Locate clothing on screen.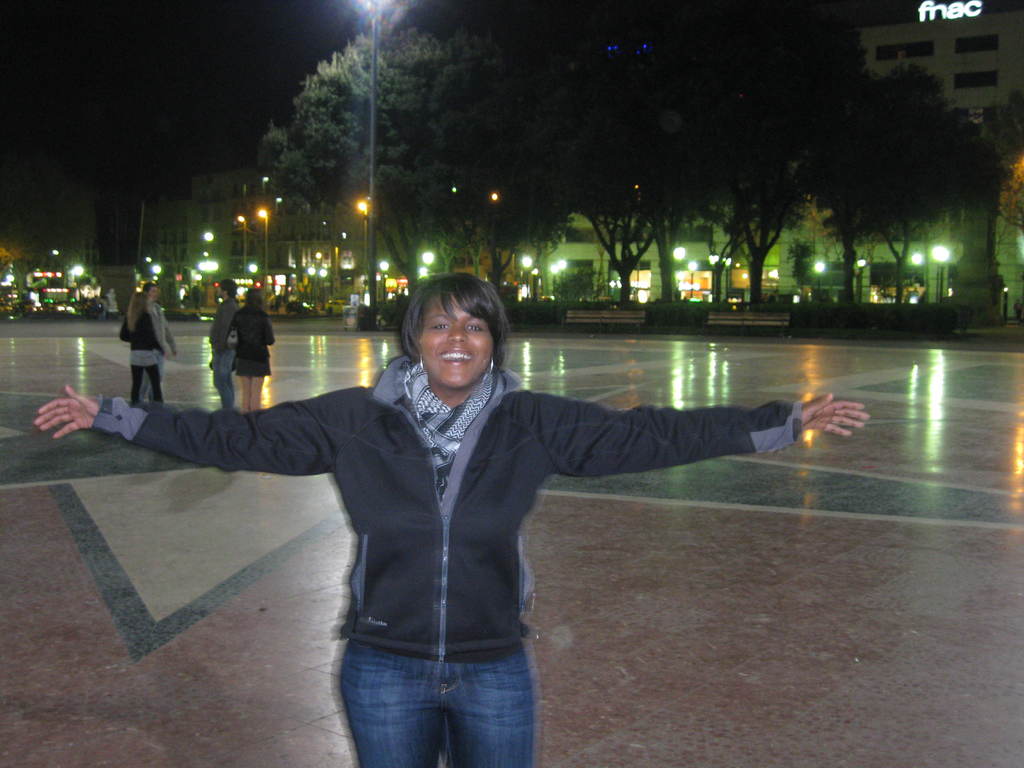
On screen at 122:307:173:411.
